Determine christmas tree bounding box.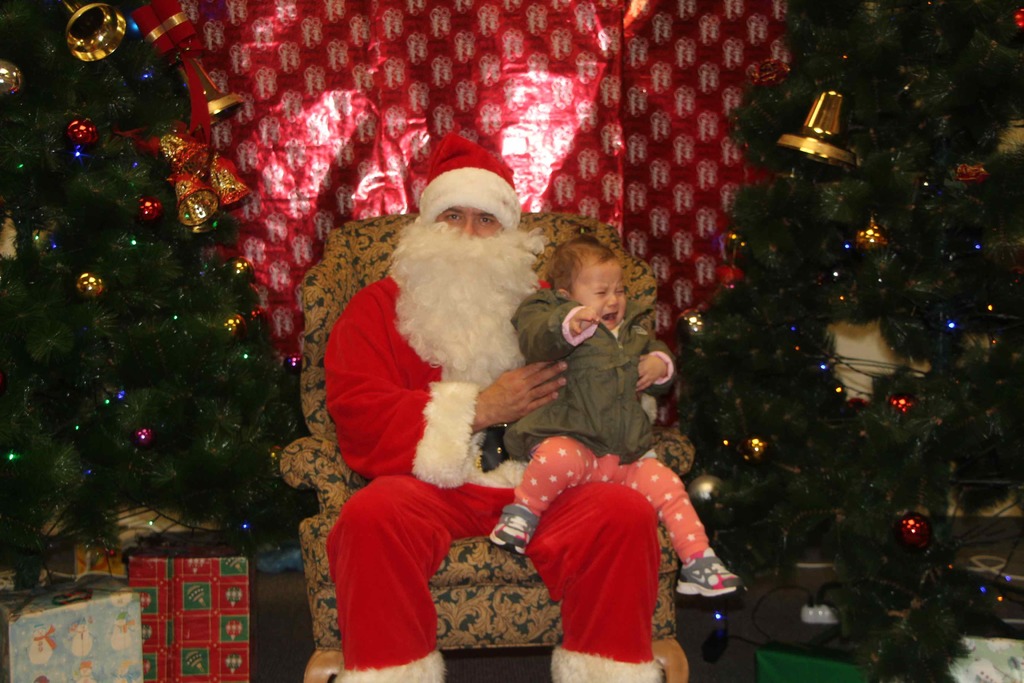
Determined: x1=0, y1=0, x2=331, y2=614.
